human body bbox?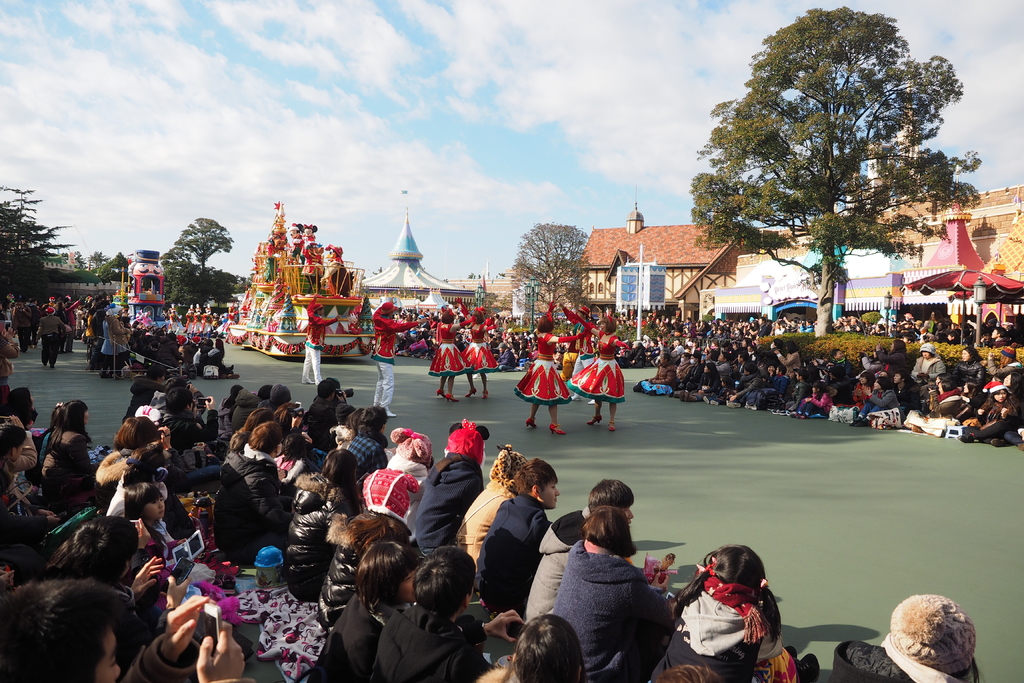
[left=563, top=300, right=600, bottom=400]
